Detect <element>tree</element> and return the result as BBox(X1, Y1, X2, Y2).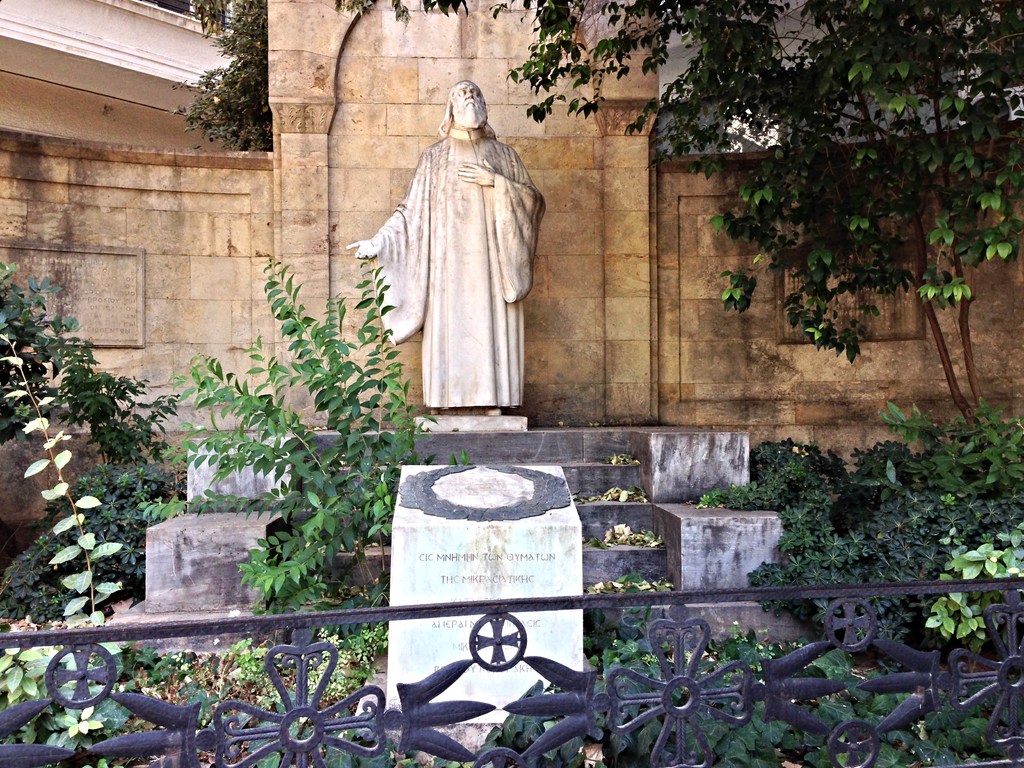
BBox(168, 0, 278, 154).
